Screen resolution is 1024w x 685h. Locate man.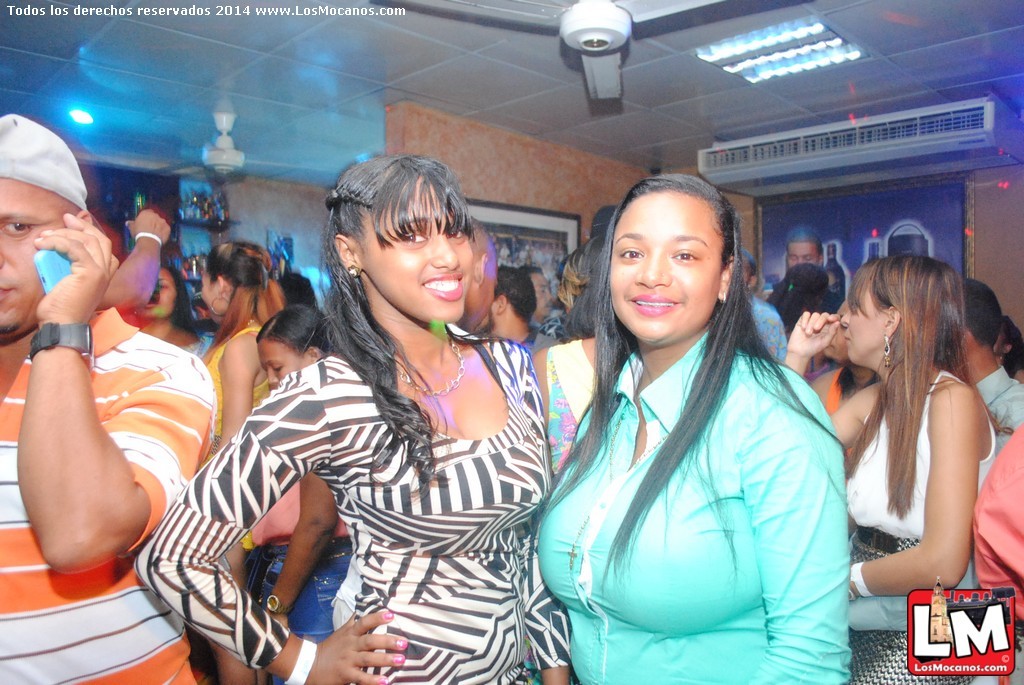
bbox=[515, 265, 550, 328].
